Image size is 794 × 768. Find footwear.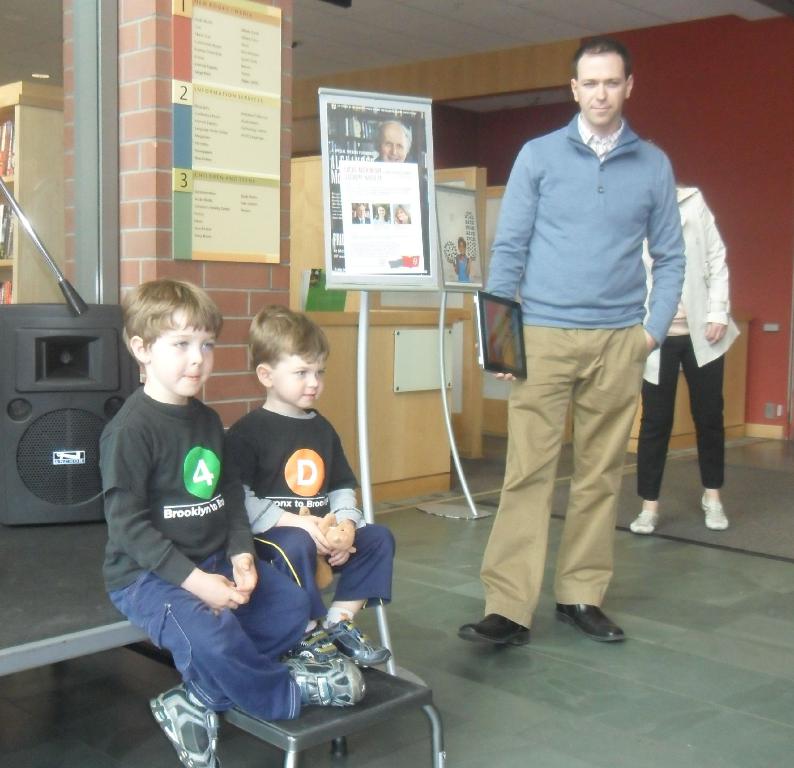
[630, 506, 660, 536].
